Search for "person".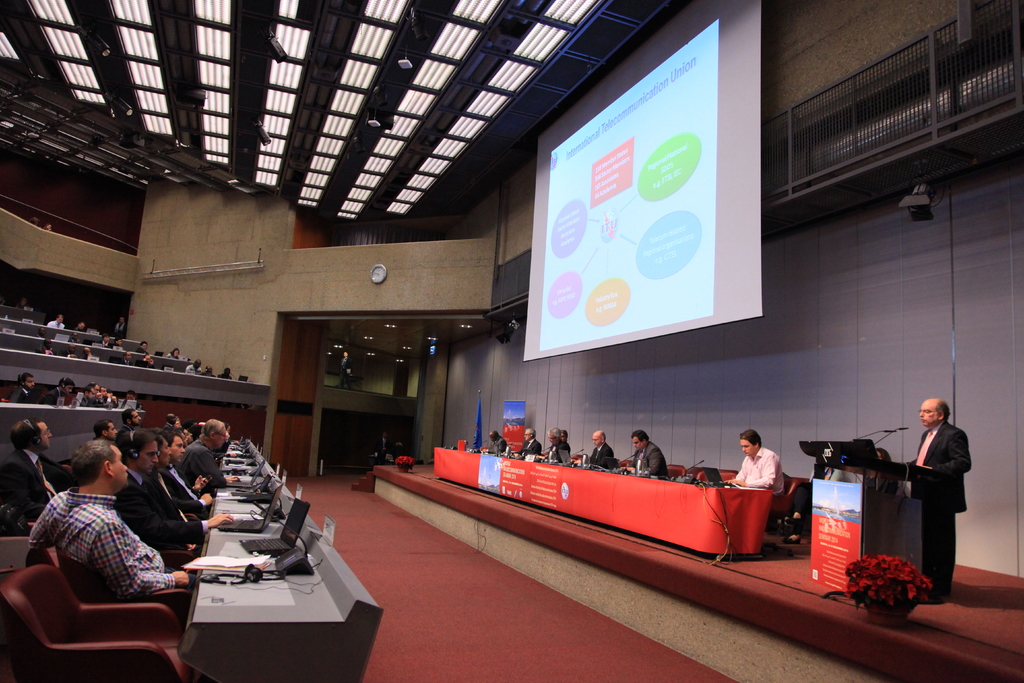
Found at <bbox>15, 295, 29, 311</bbox>.
